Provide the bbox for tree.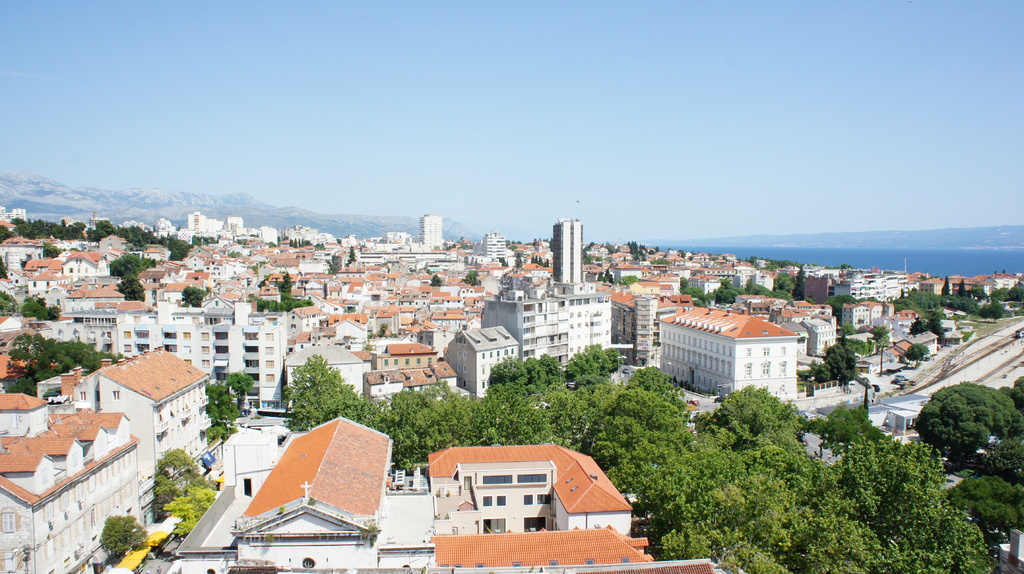
select_region(627, 239, 644, 255).
